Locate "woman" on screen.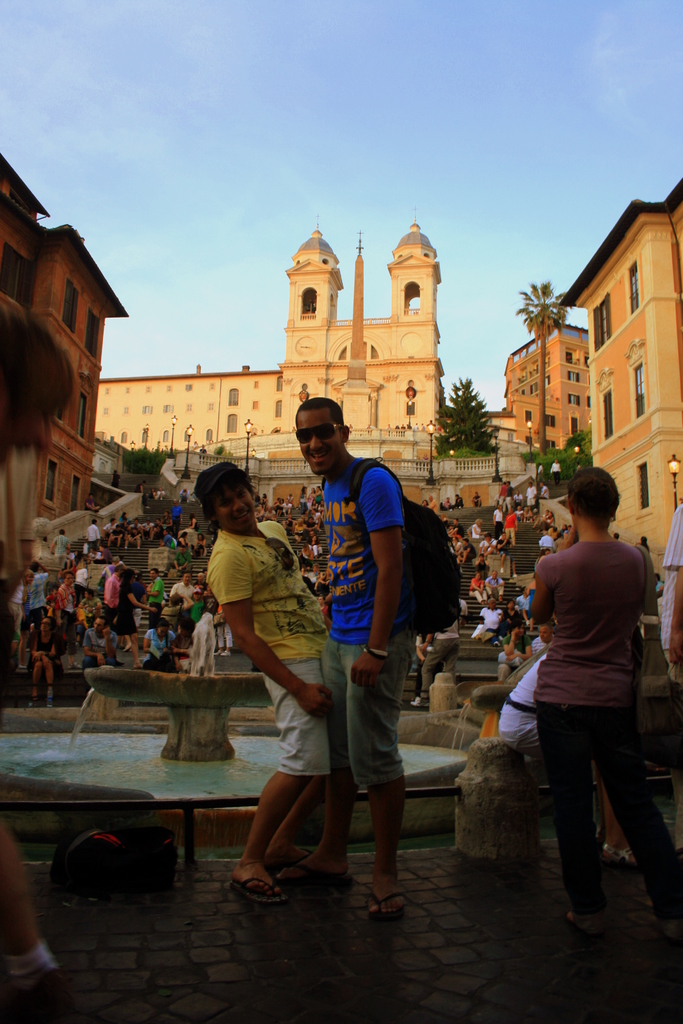
On screen at [left=420, top=498, right=431, bottom=507].
